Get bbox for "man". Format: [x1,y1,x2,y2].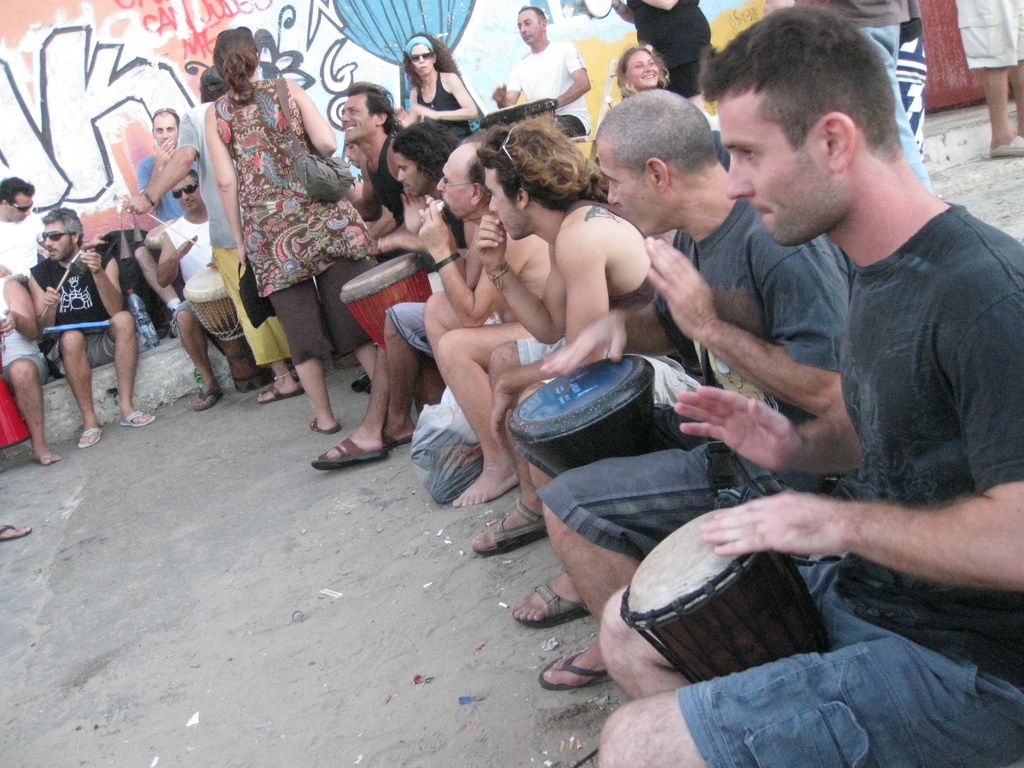
[1,525,34,543].
